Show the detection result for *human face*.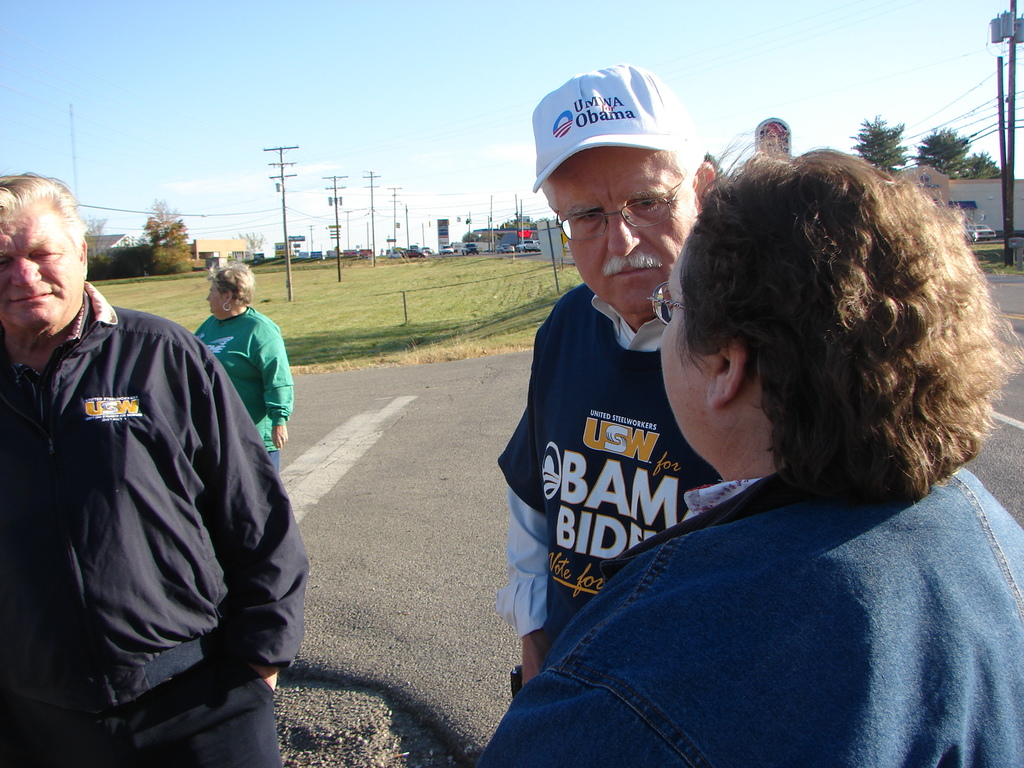
<bbox>544, 147, 699, 318</bbox>.
